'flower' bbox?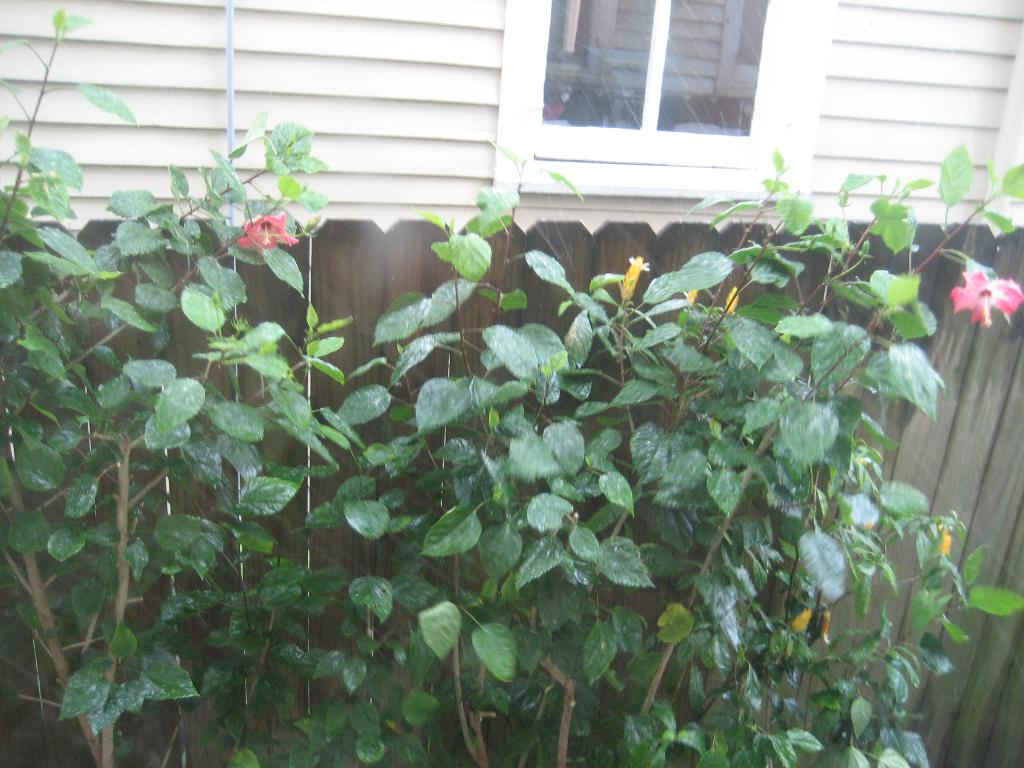
[724, 289, 739, 317]
